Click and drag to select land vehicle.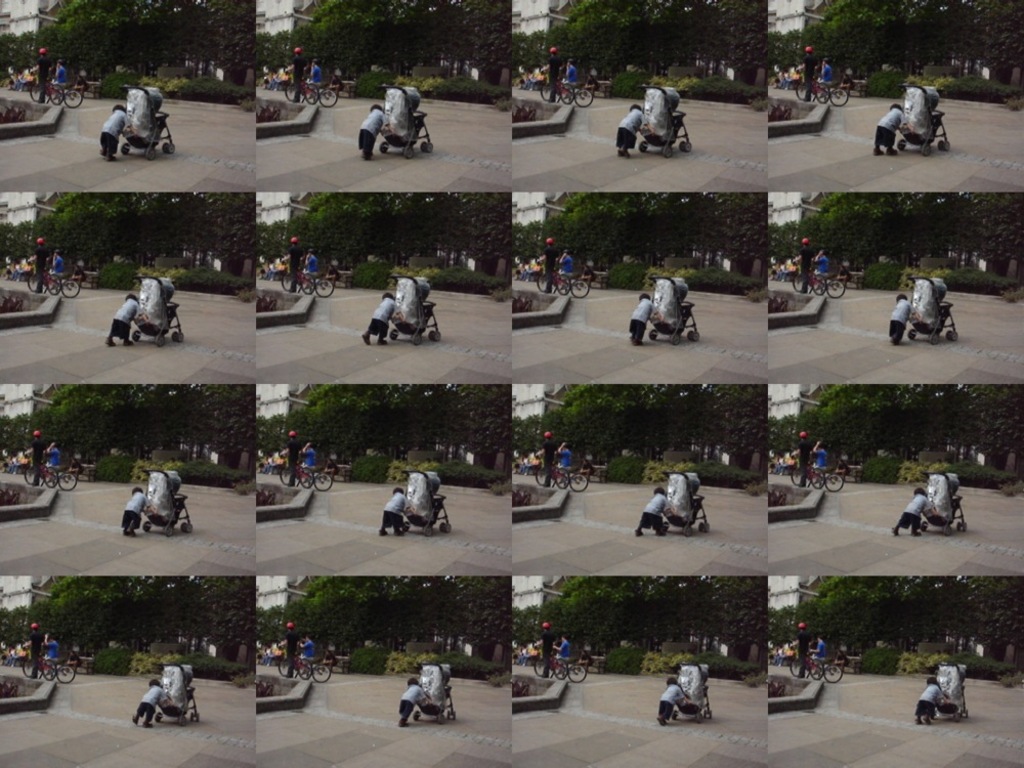
Selection: detection(24, 462, 56, 485).
